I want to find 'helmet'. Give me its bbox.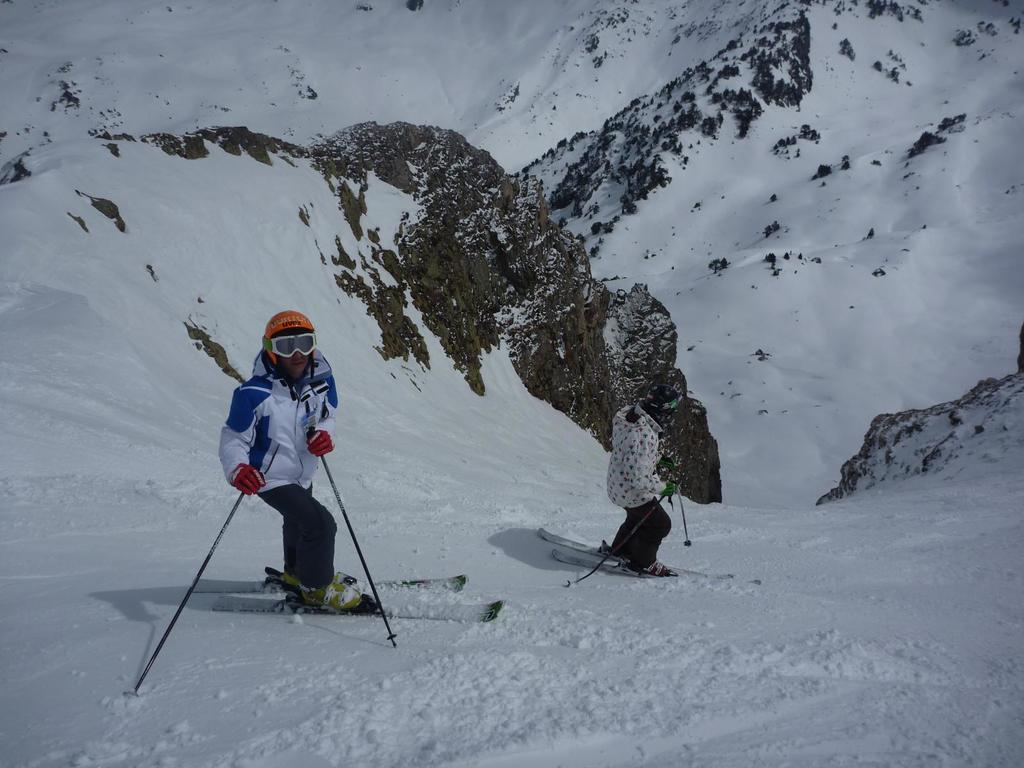
Rect(625, 389, 687, 435).
